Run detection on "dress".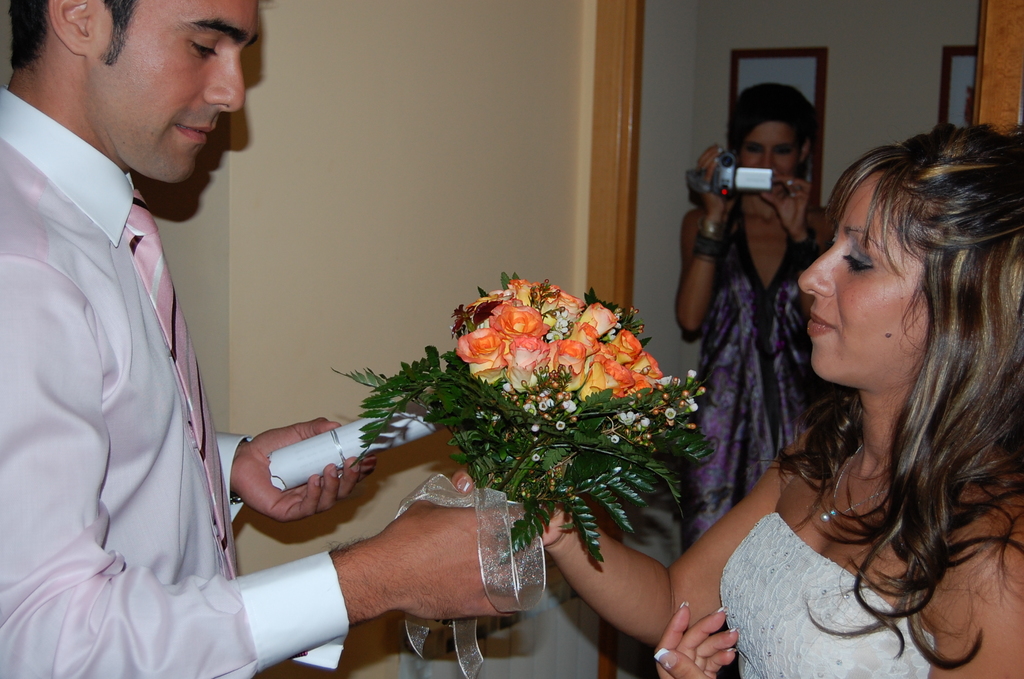
Result: [685, 197, 819, 549].
